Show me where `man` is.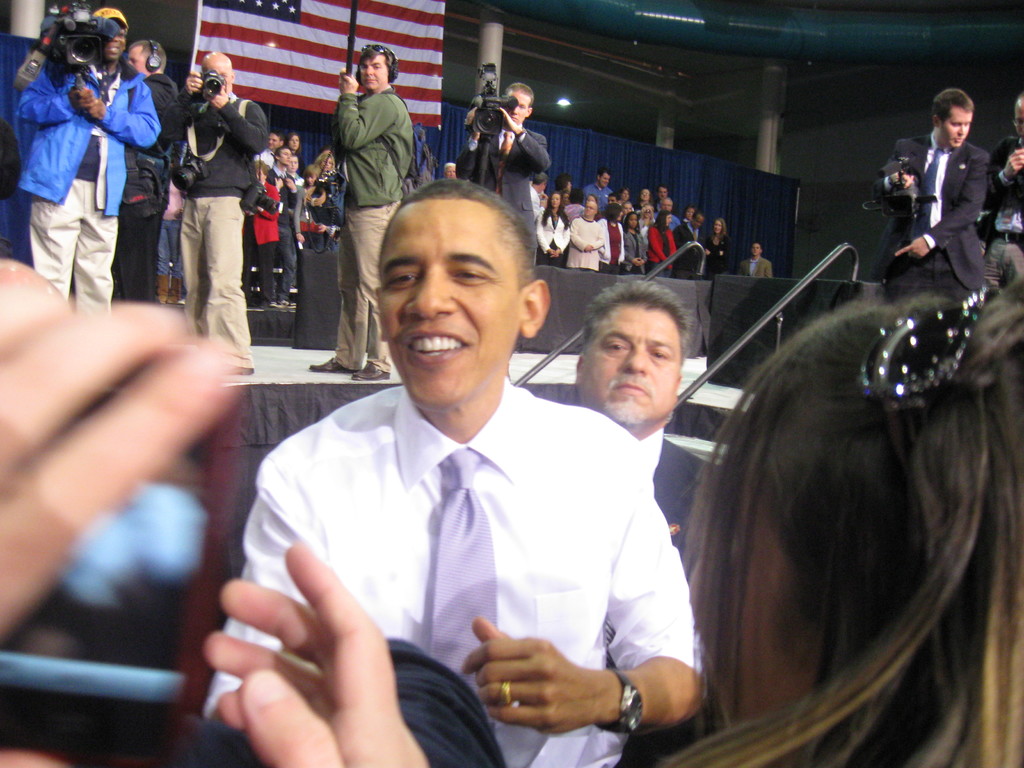
`man` is at region(465, 74, 556, 275).
